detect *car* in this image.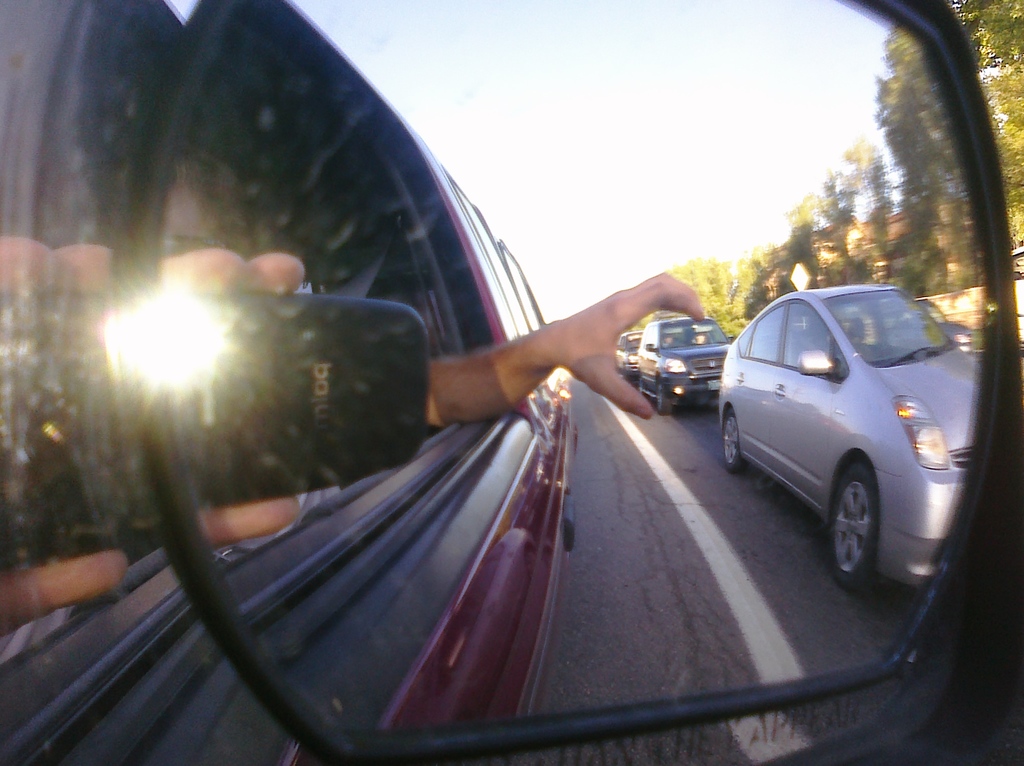
Detection: [x1=713, y1=284, x2=997, y2=590].
